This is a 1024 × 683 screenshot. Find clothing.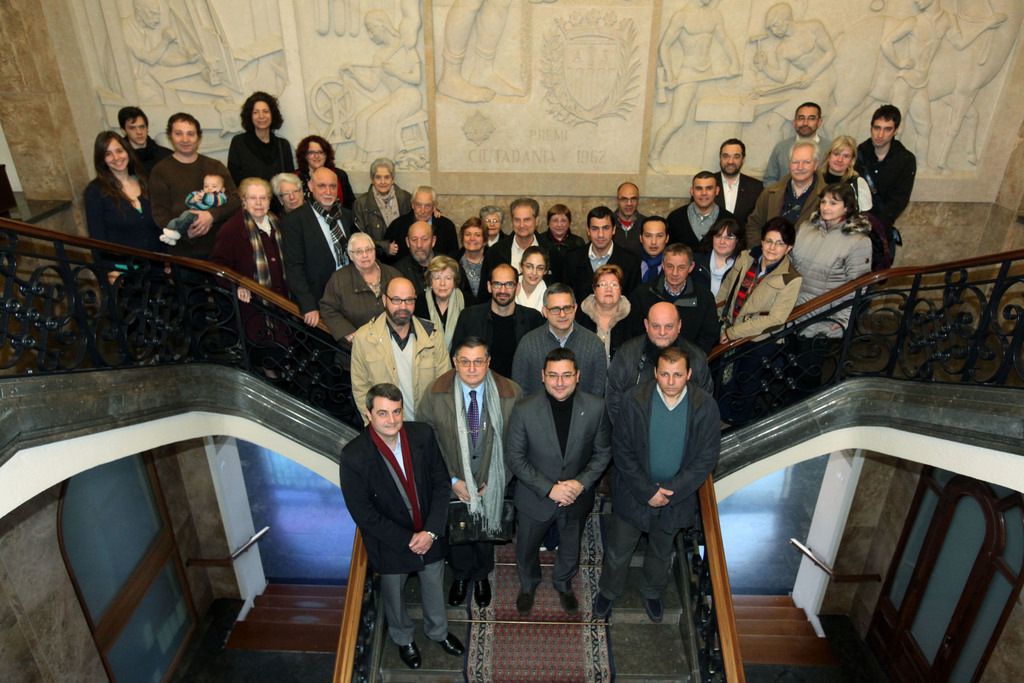
Bounding box: 230 128 300 201.
